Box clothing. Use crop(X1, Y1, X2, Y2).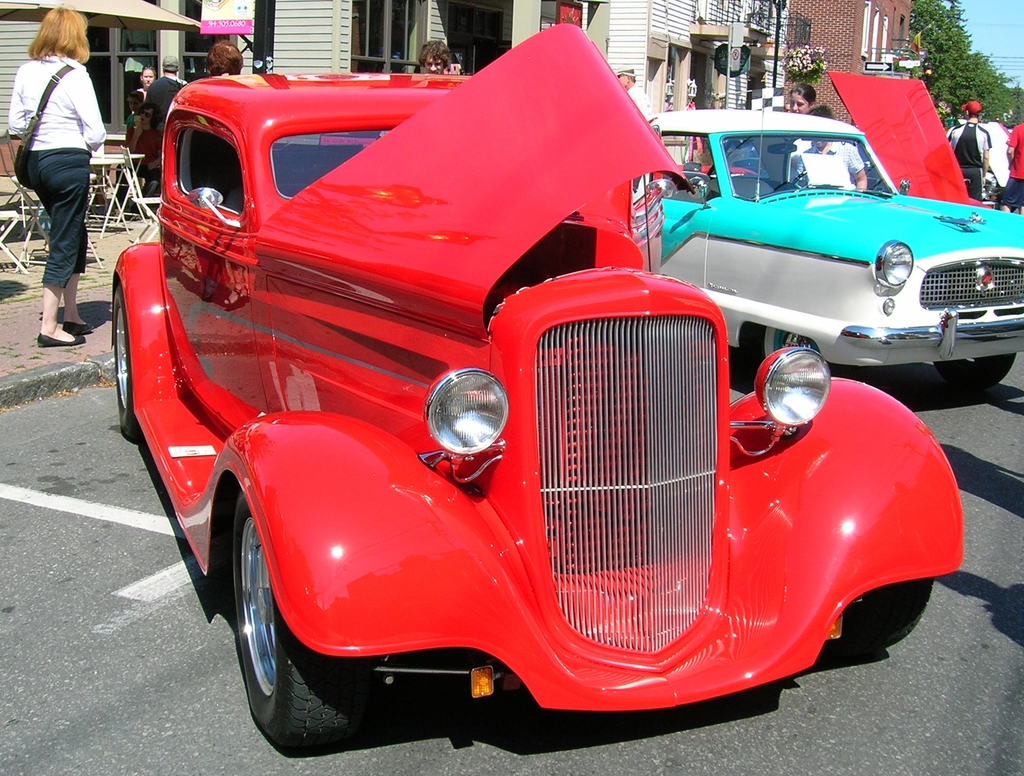
crop(113, 126, 167, 192).
